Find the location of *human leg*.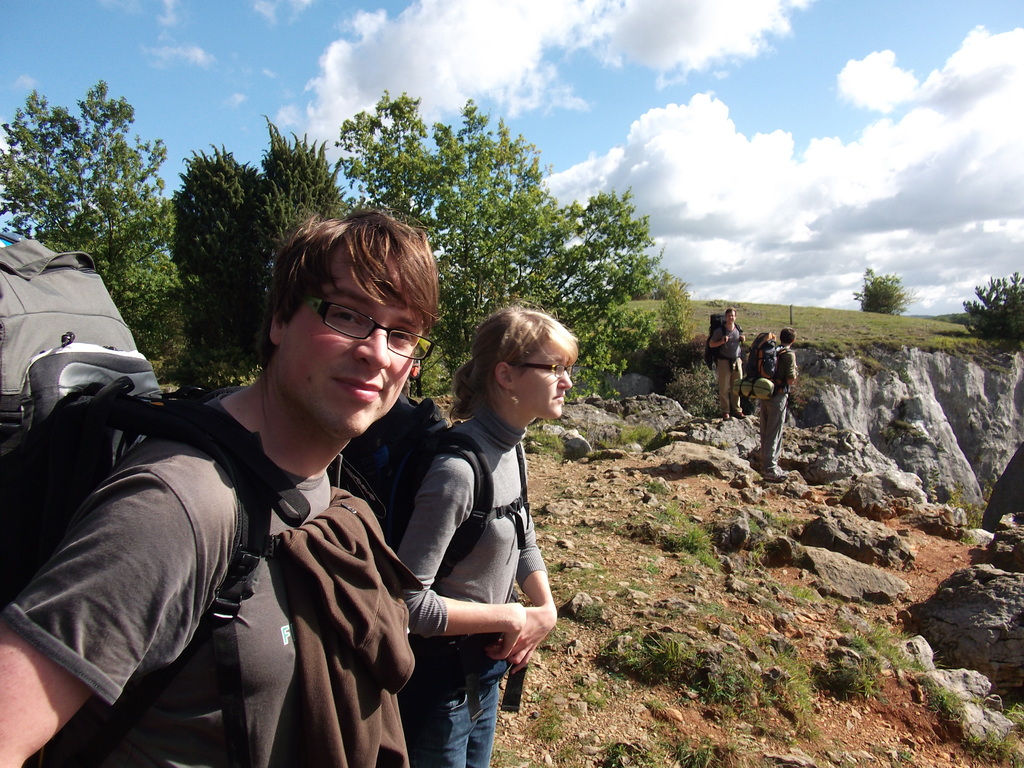
Location: locate(397, 656, 477, 767).
